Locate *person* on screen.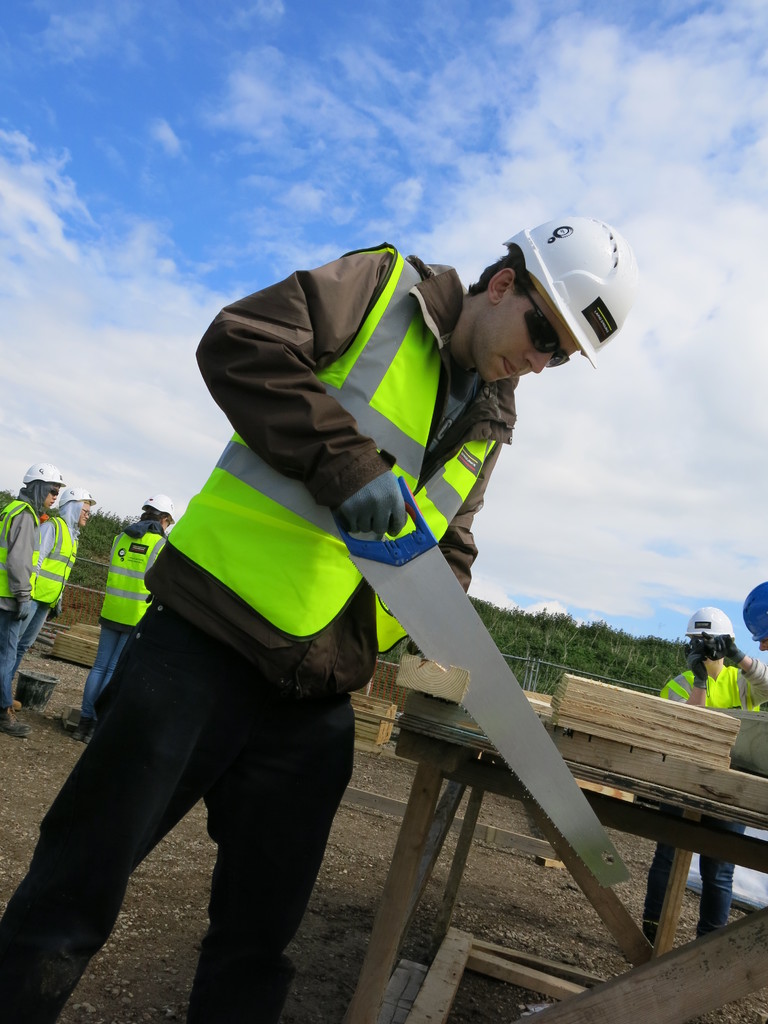
On screen at {"left": 135, "top": 221, "right": 646, "bottom": 952}.
